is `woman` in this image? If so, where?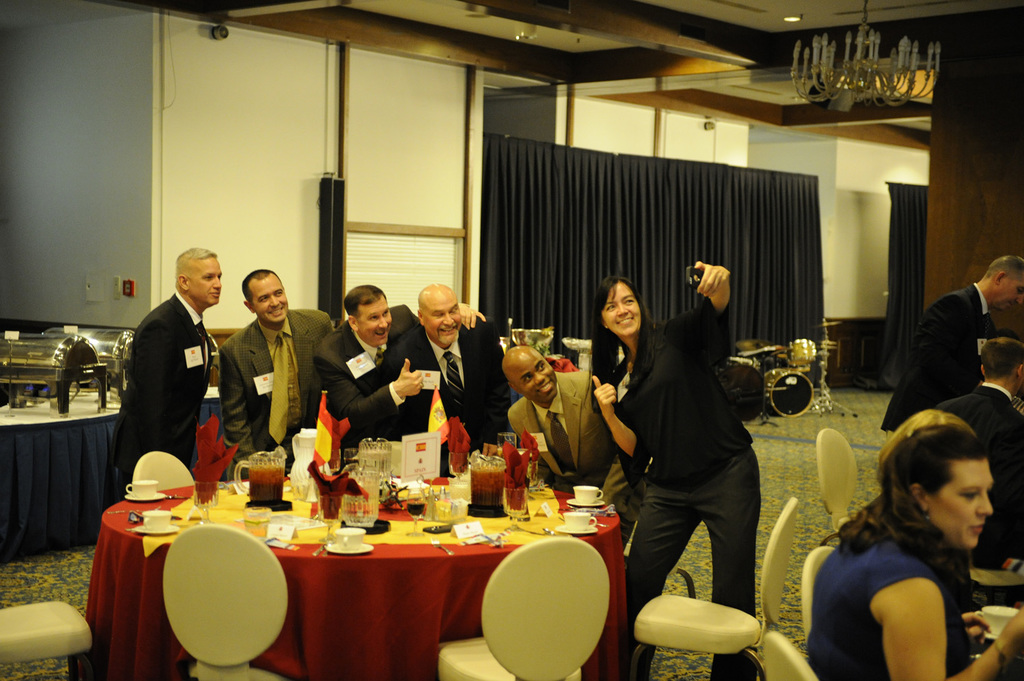
Yes, at (x1=799, y1=419, x2=1023, y2=680).
